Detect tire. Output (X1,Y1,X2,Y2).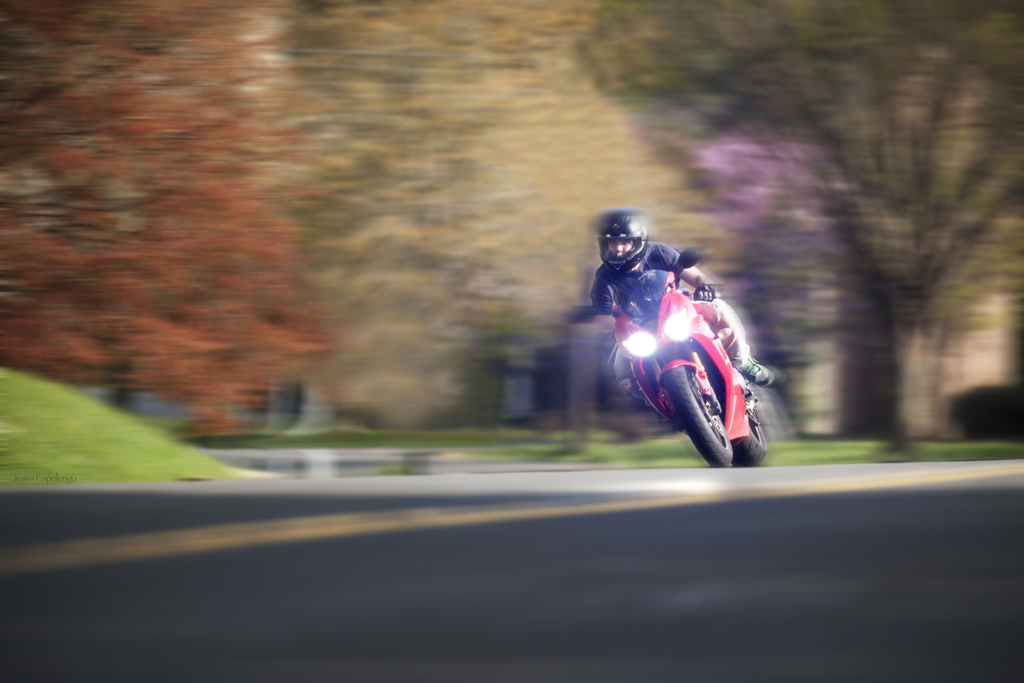
(660,367,736,467).
